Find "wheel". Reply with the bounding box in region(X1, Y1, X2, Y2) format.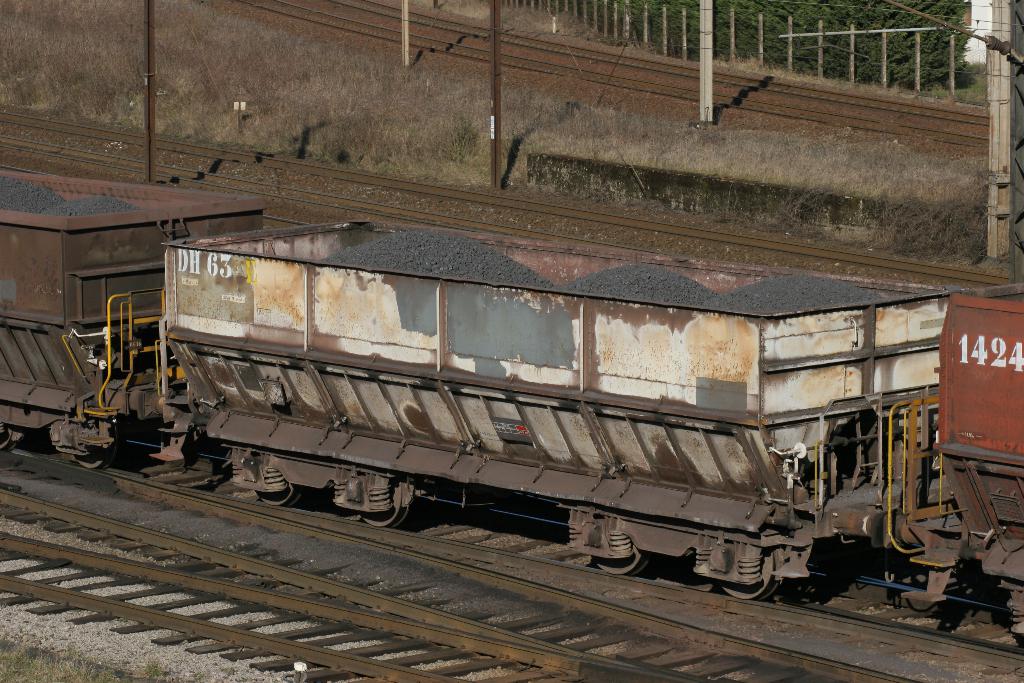
region(255, 488, 307, 508).
